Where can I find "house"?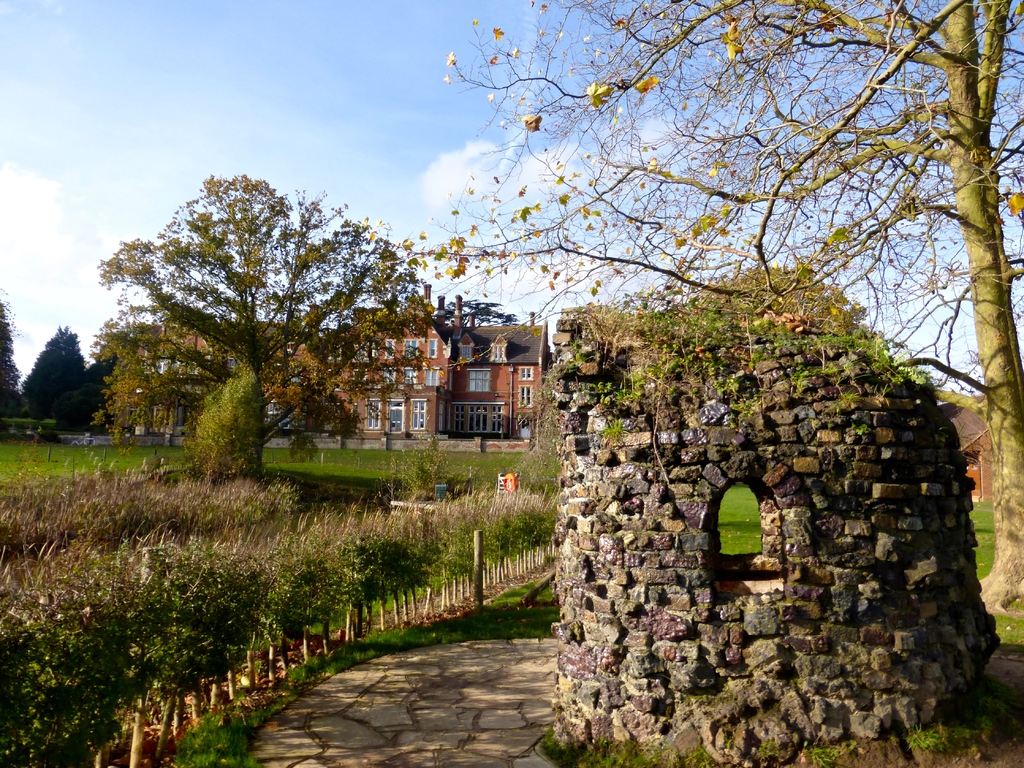
You can find it at x1=134 y1=291 x2=558 y2=451.
